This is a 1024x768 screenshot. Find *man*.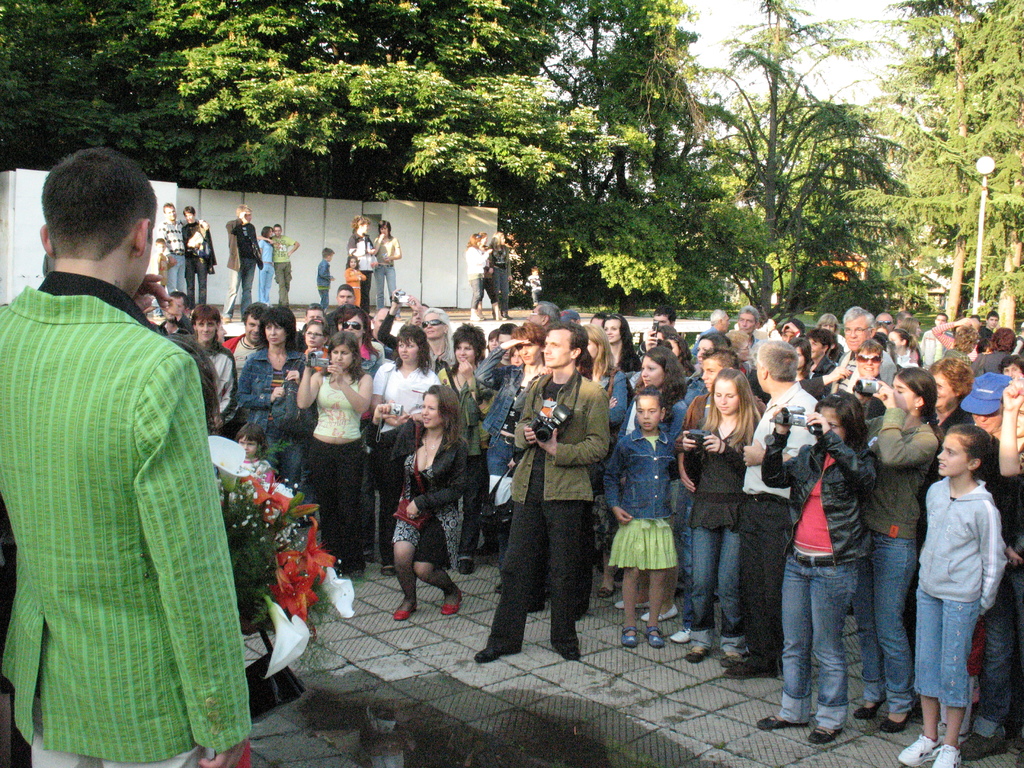
Bounding box: locate(222, 206, 255, 324).
